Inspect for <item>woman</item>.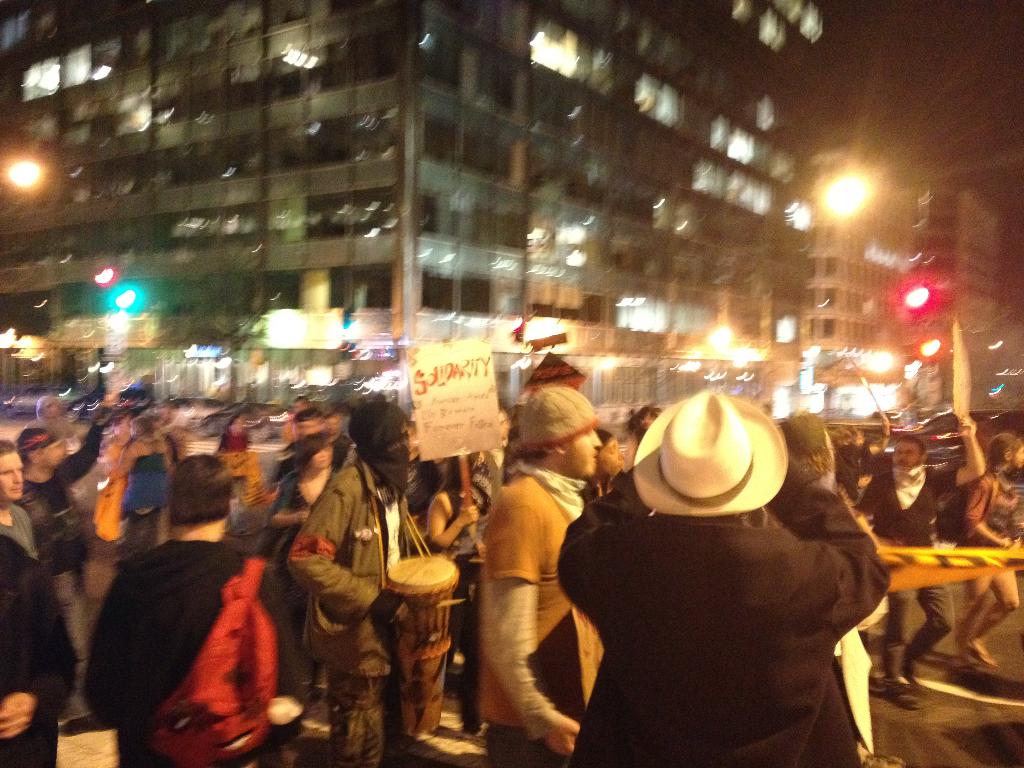
Inspection: 456:372:614:764.
